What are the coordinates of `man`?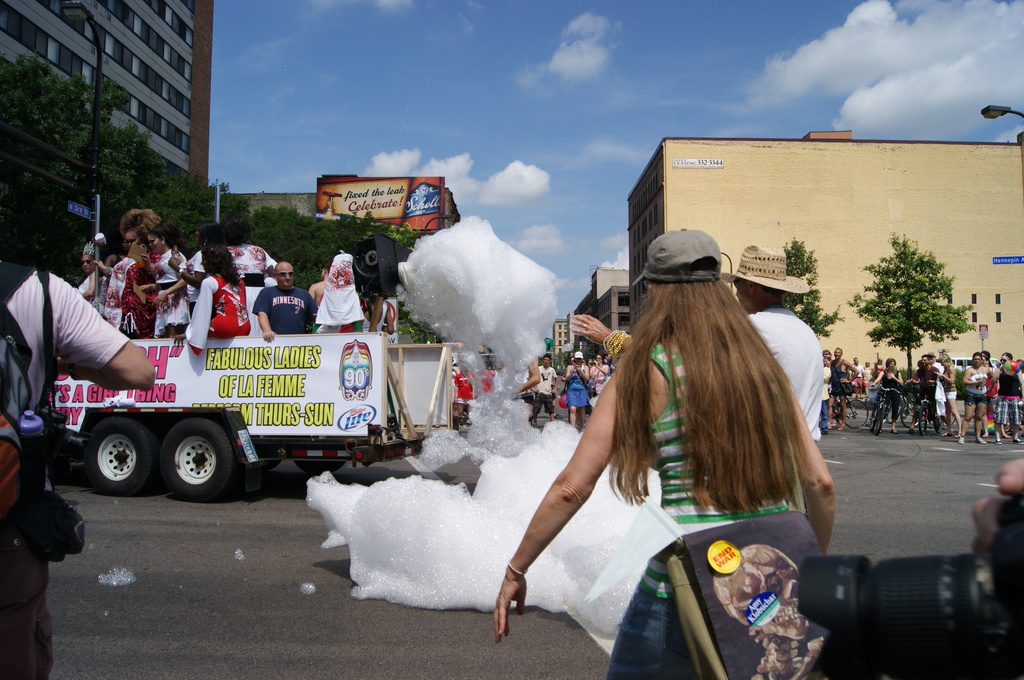
rect(0, 260, 156, 679).
